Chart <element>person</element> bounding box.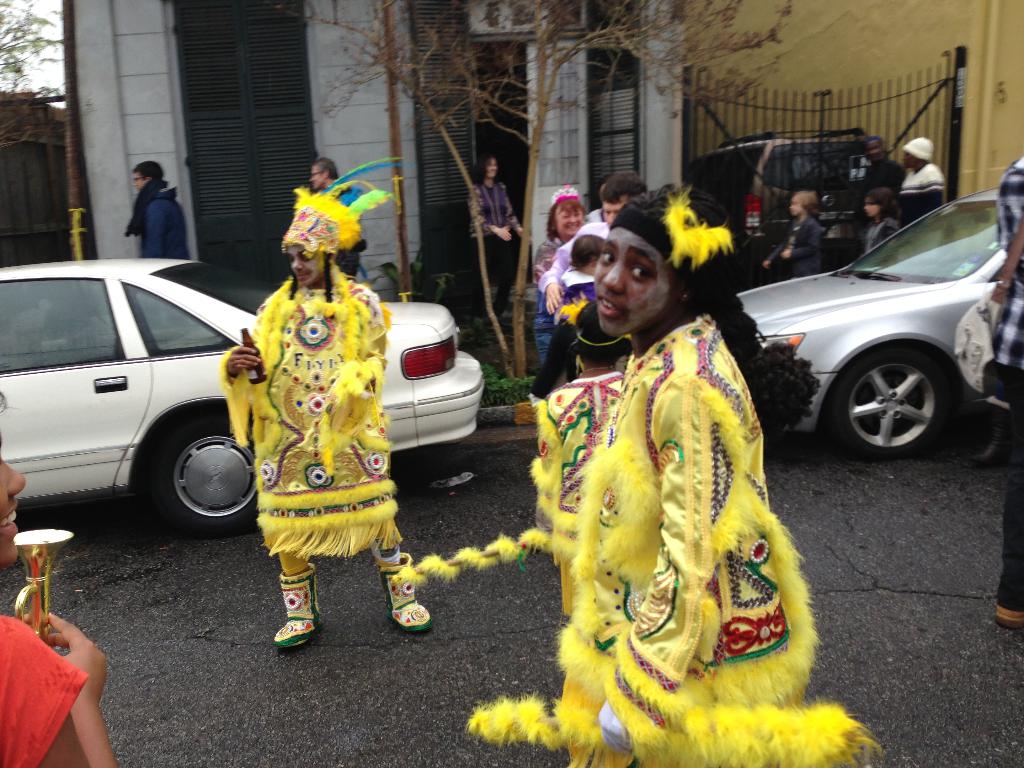
Charted: [0, 393, 116, 767].
